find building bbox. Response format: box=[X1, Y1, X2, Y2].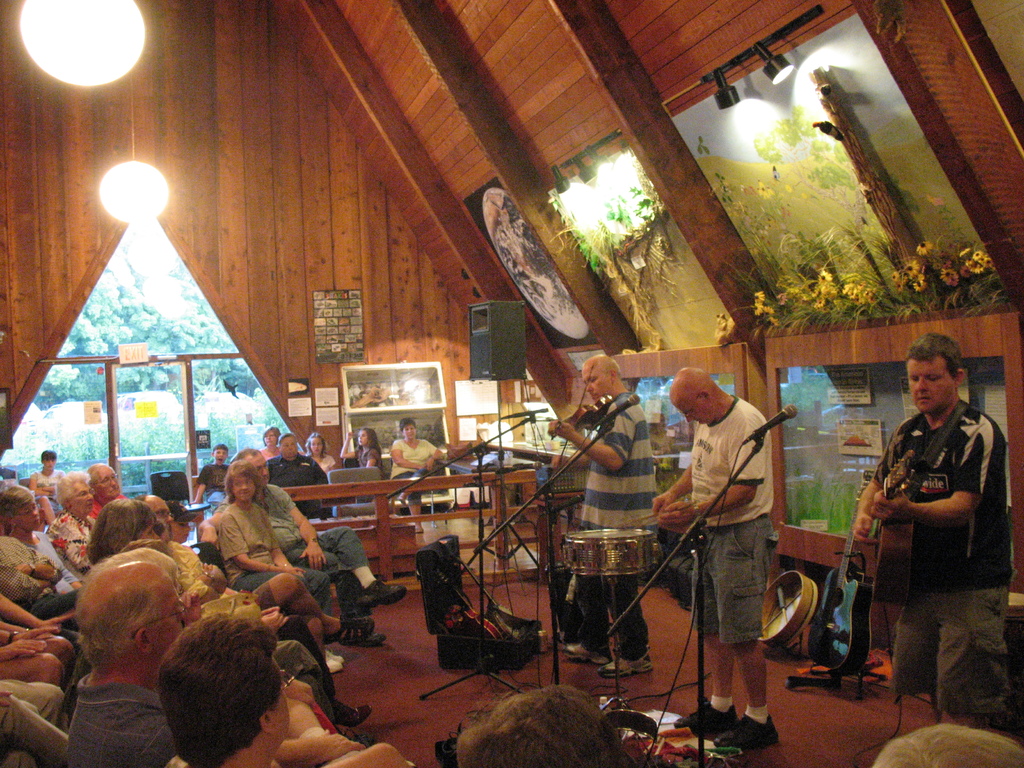
box=[0, 1, 1023, 767].
